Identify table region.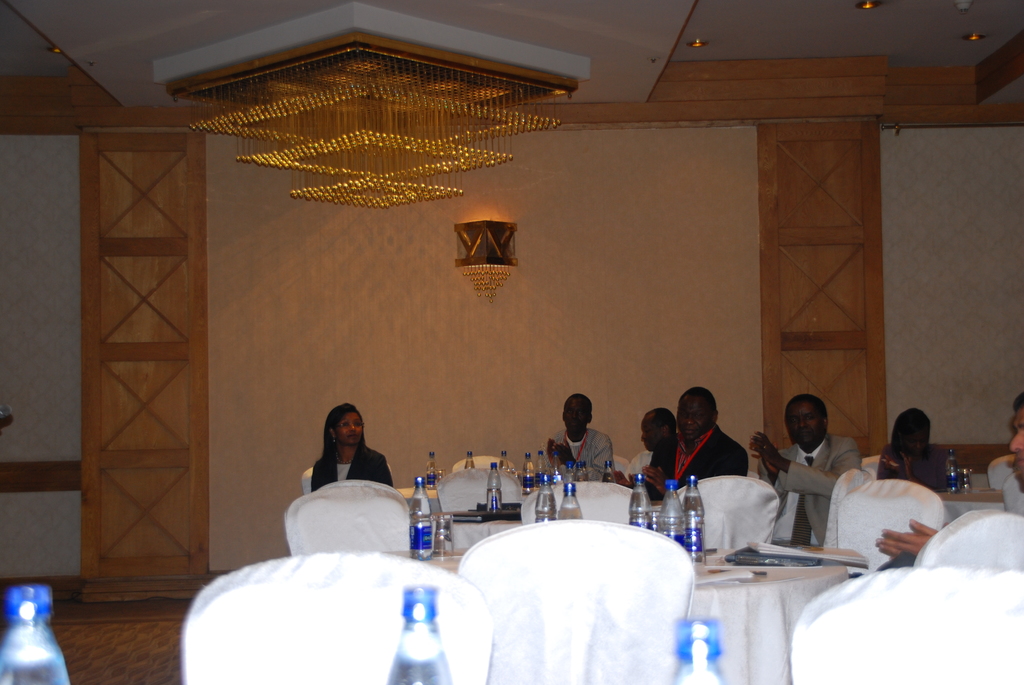
Region: (426,516,744,677).
